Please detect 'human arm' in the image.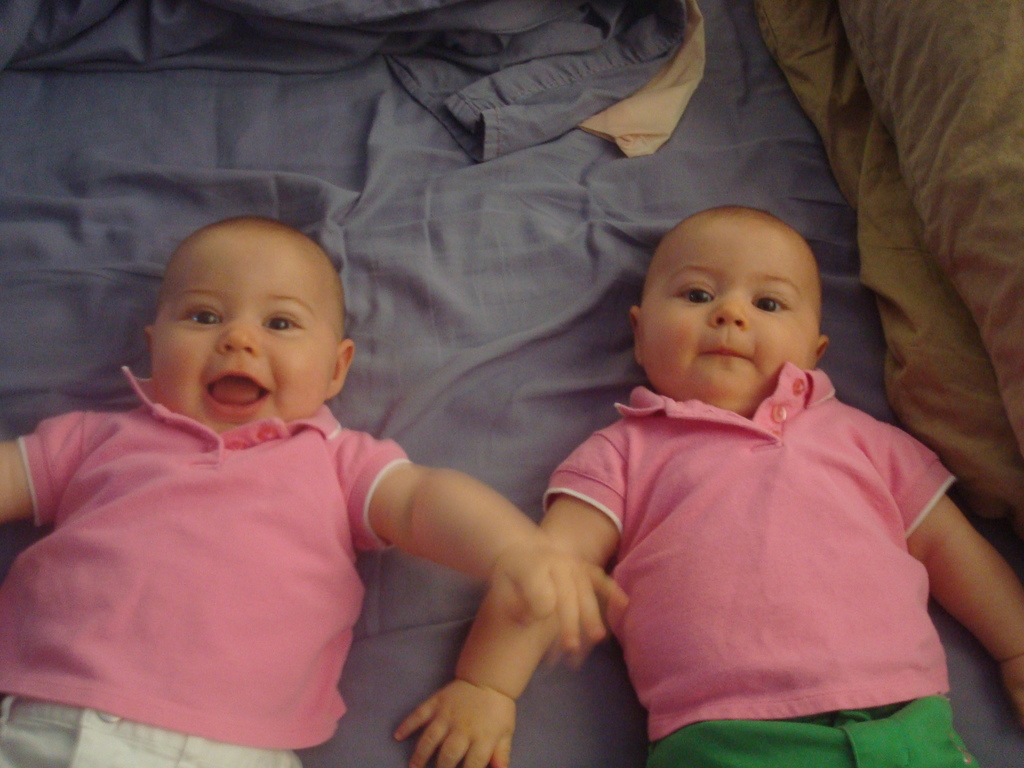
BBox(902, 412, 1023, 694).
